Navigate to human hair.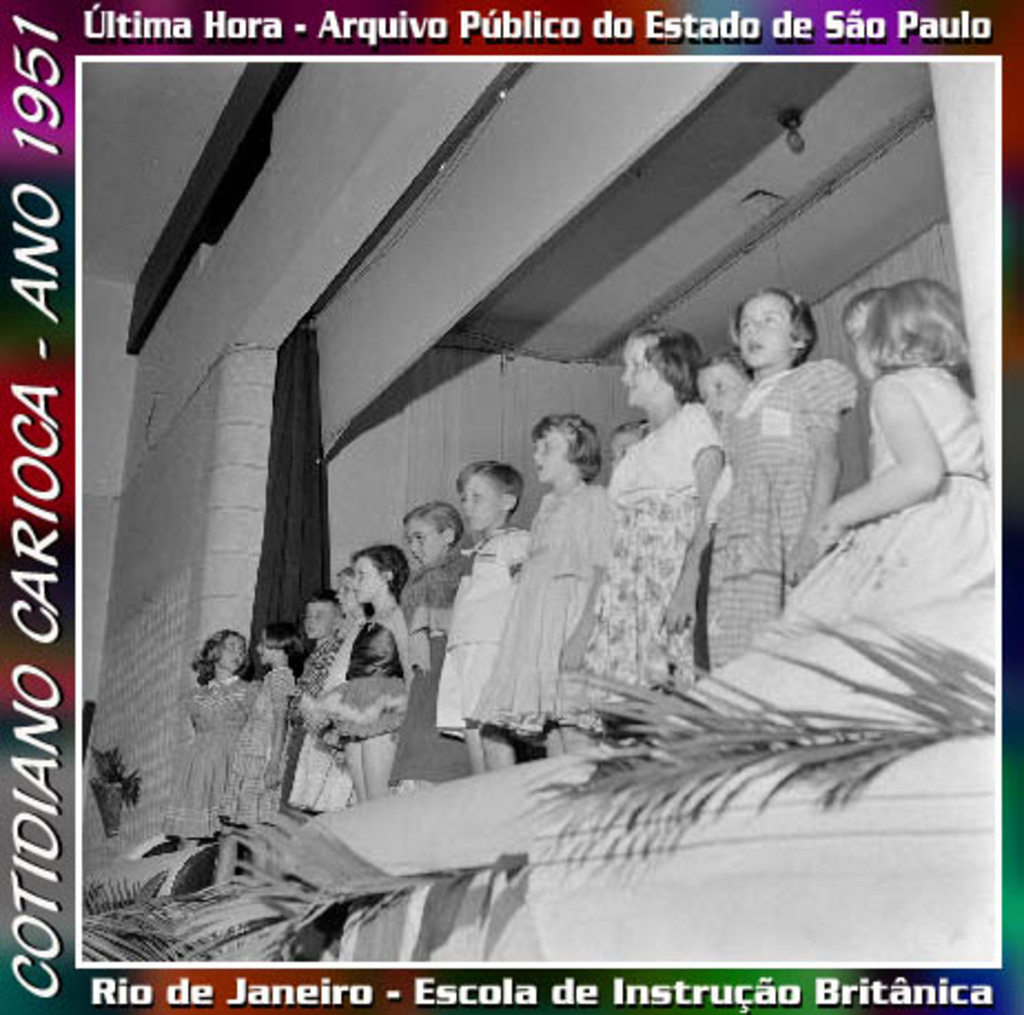
Navigation target: pyautogui.locateOnScreen(188, 627, 244, 683).
